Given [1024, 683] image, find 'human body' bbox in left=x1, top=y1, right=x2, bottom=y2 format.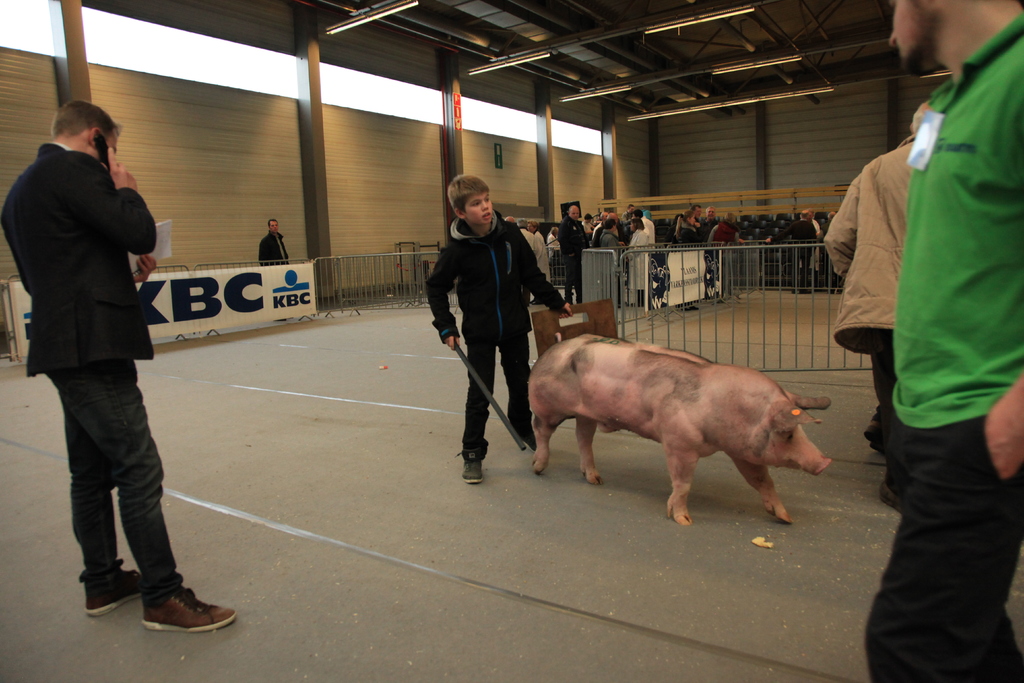
left=628, top=218, right=650, bottom=304.
